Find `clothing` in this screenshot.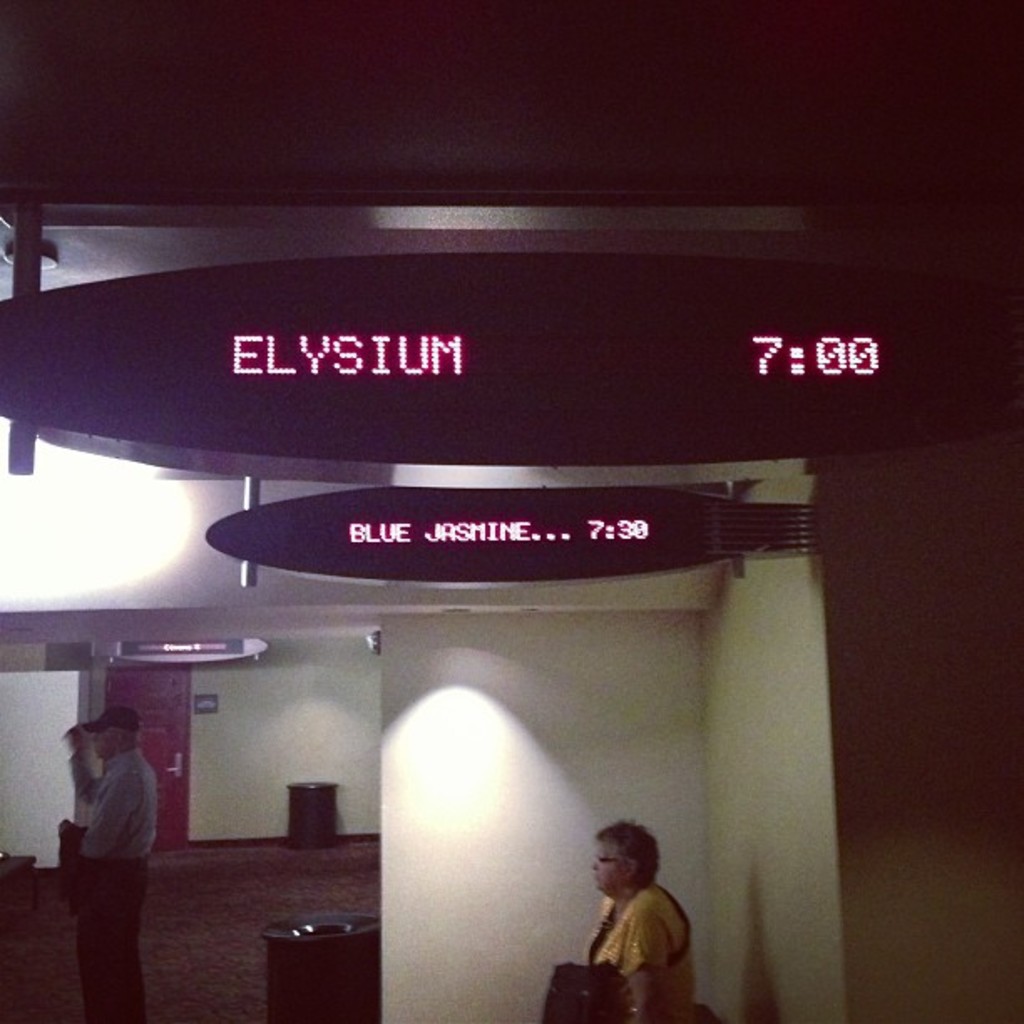
The bounding box for `clothing` is 581,873,698,1022.
